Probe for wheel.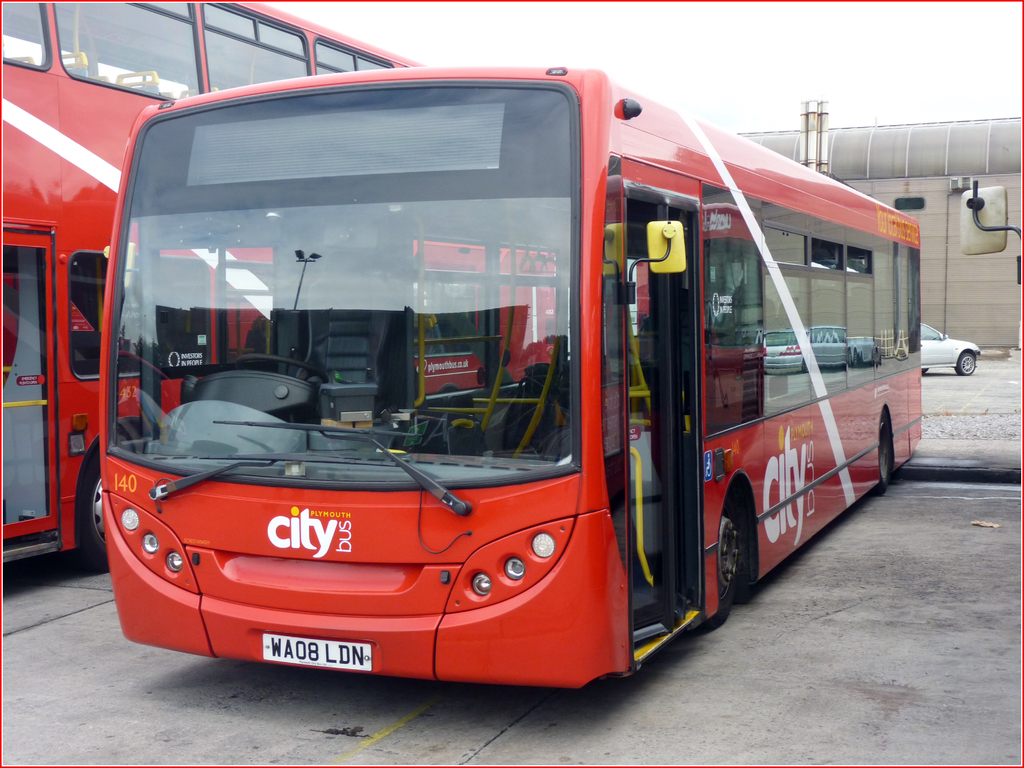
Probe result: <region>75, 454, 125, 574</region>.
